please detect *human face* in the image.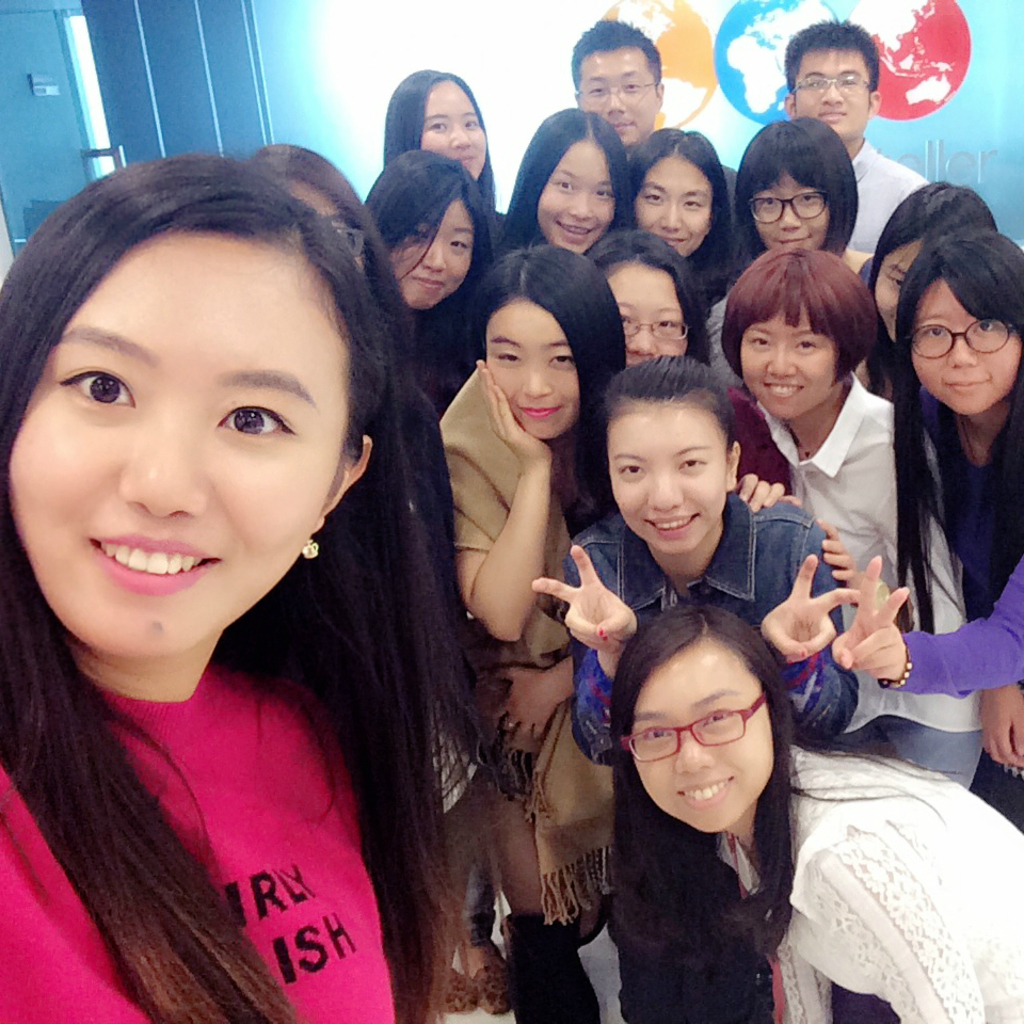
[636,638,774,829].
